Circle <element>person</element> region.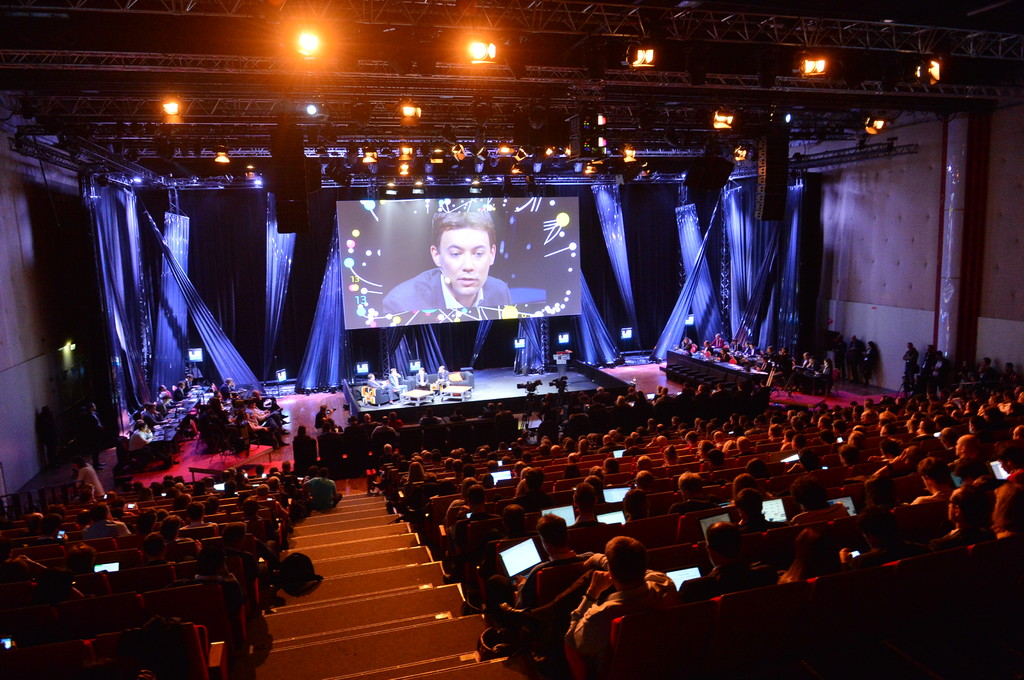
Region: [x1=902, y1=340, x2=918, y2=393].
